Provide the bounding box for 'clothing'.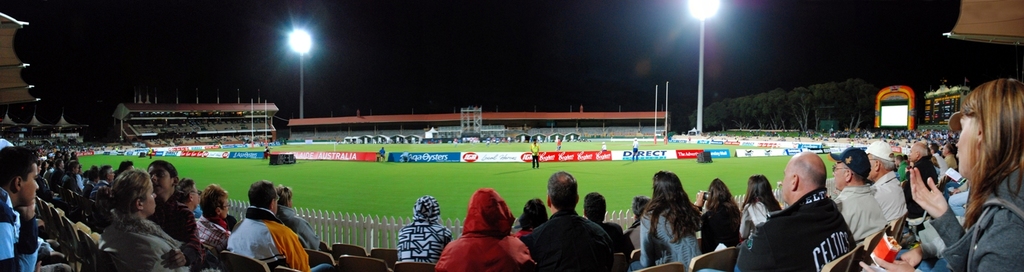
region(221, 205, 311, 271).
